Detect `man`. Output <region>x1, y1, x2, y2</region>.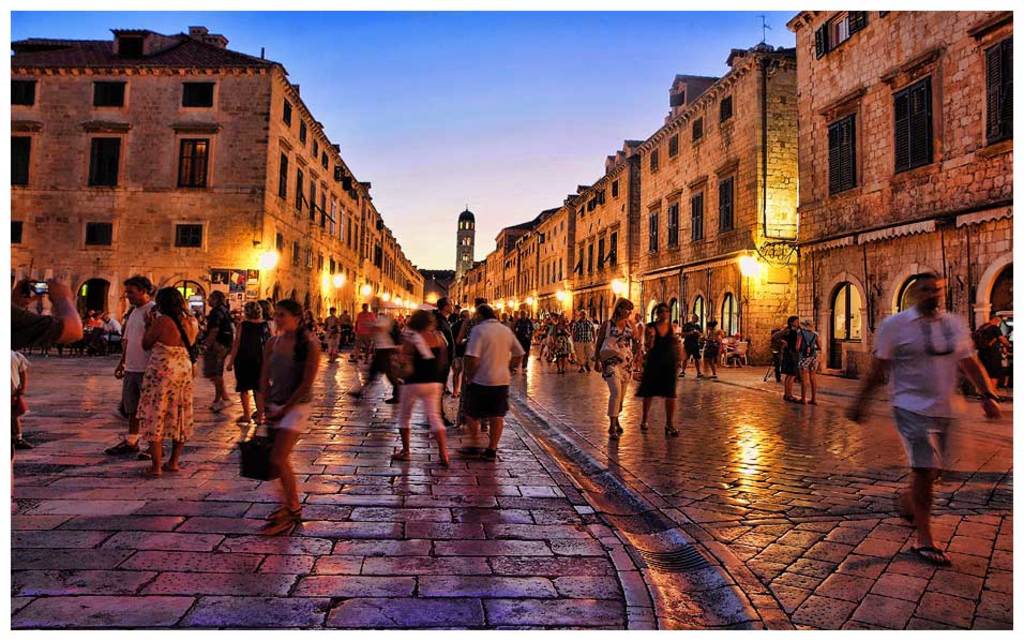
<region>571, 310, 598, 371</region>.
